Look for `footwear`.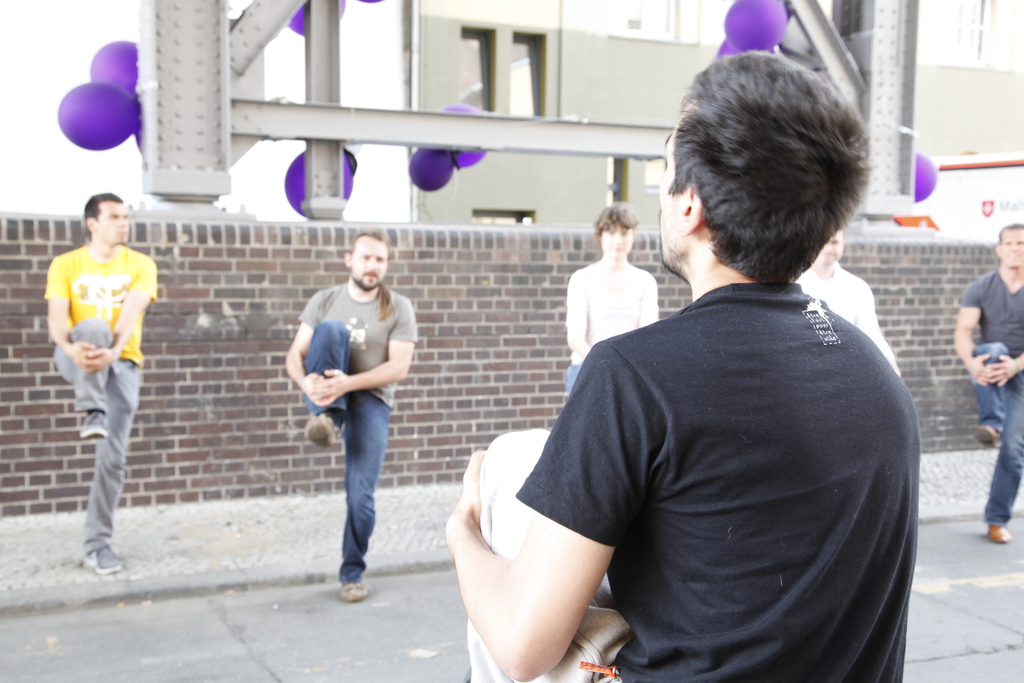
Found: 984:522:1012:543.
